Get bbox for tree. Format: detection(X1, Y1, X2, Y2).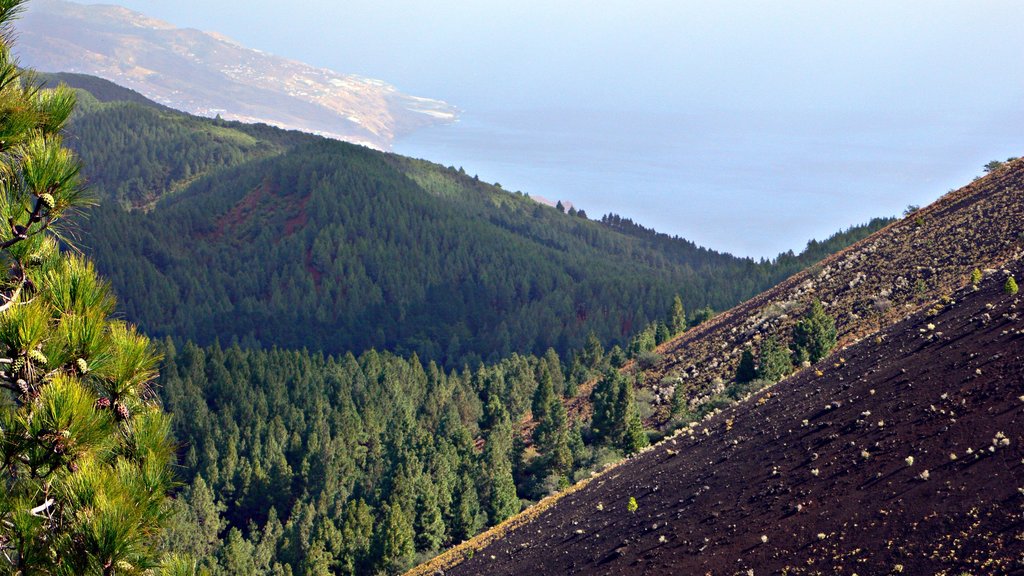
detection(582, 373, 650, 451).
